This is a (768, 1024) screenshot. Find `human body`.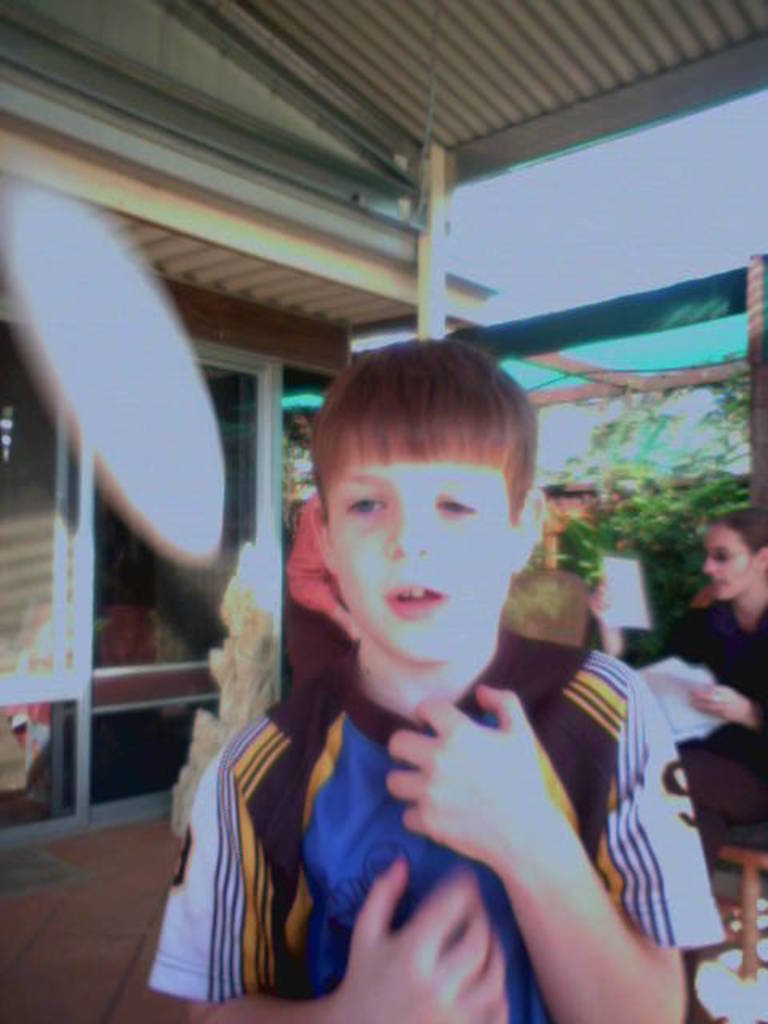
Bounding box: left=592, top=502, right=766, bottom=835.
